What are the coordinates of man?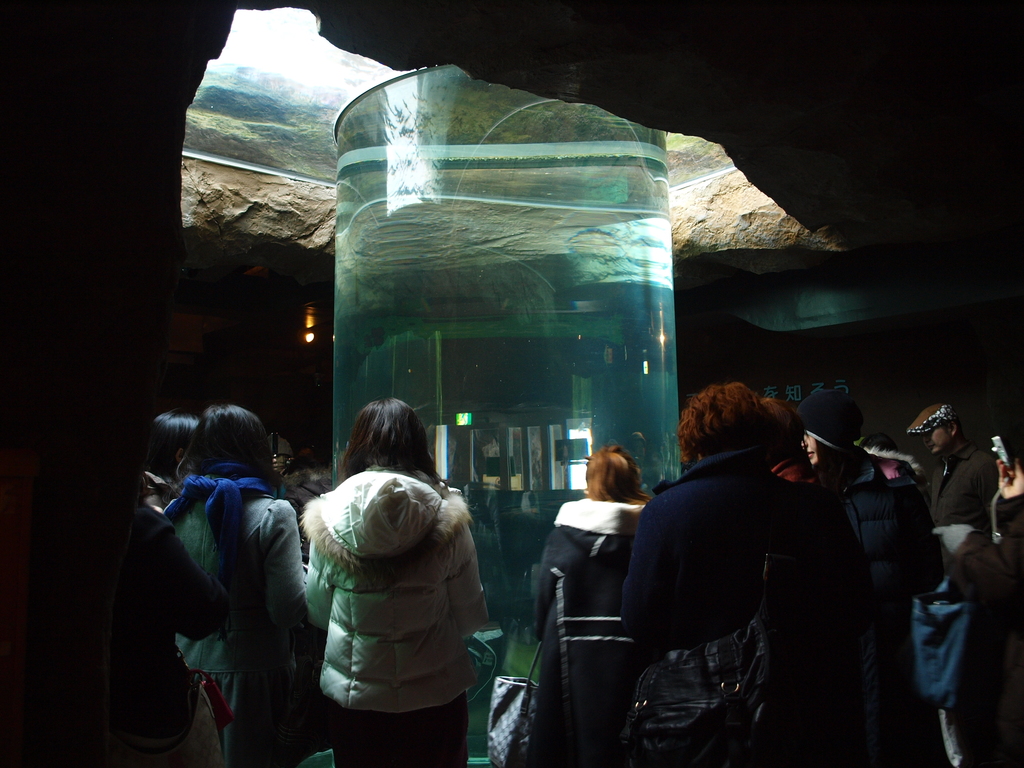
Rect(900, 385, 991, 554).
